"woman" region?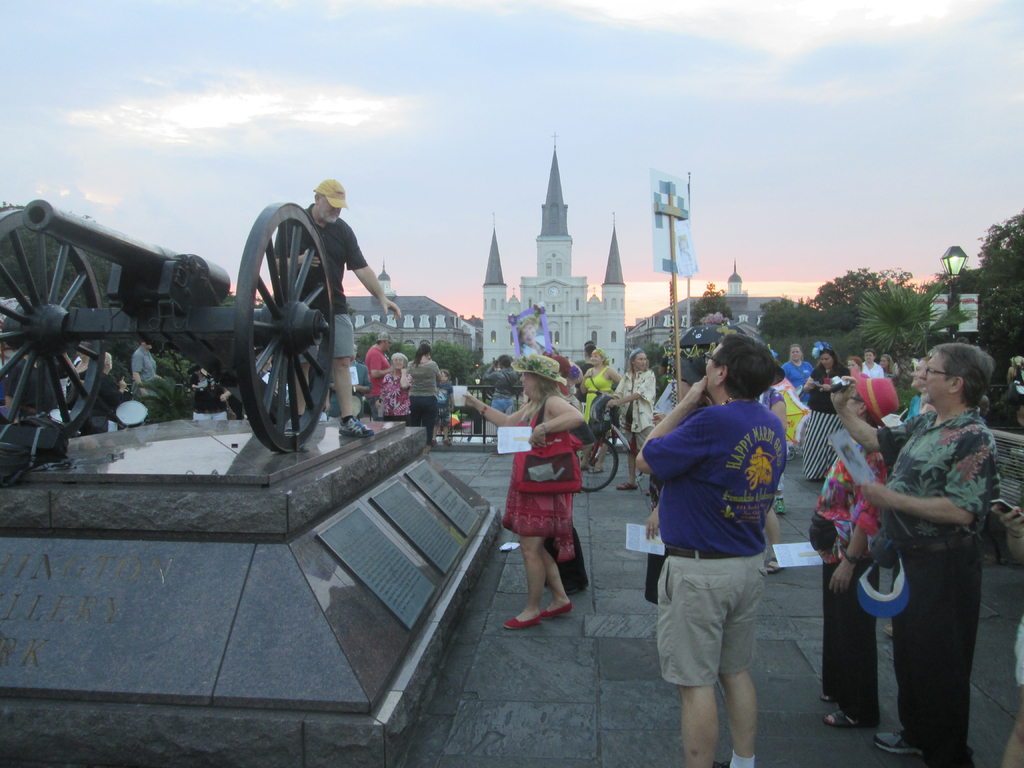
{"left": 877, "top": 355, "right": 897, "bottom": 381}
